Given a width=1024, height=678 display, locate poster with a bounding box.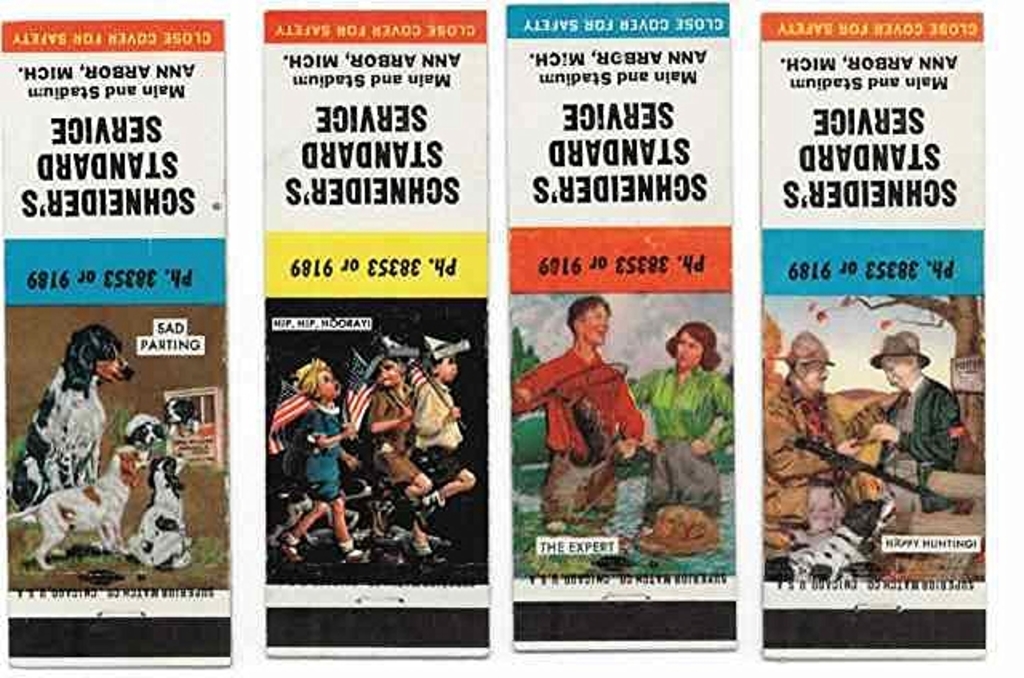
Located: [5,19,227,590].
